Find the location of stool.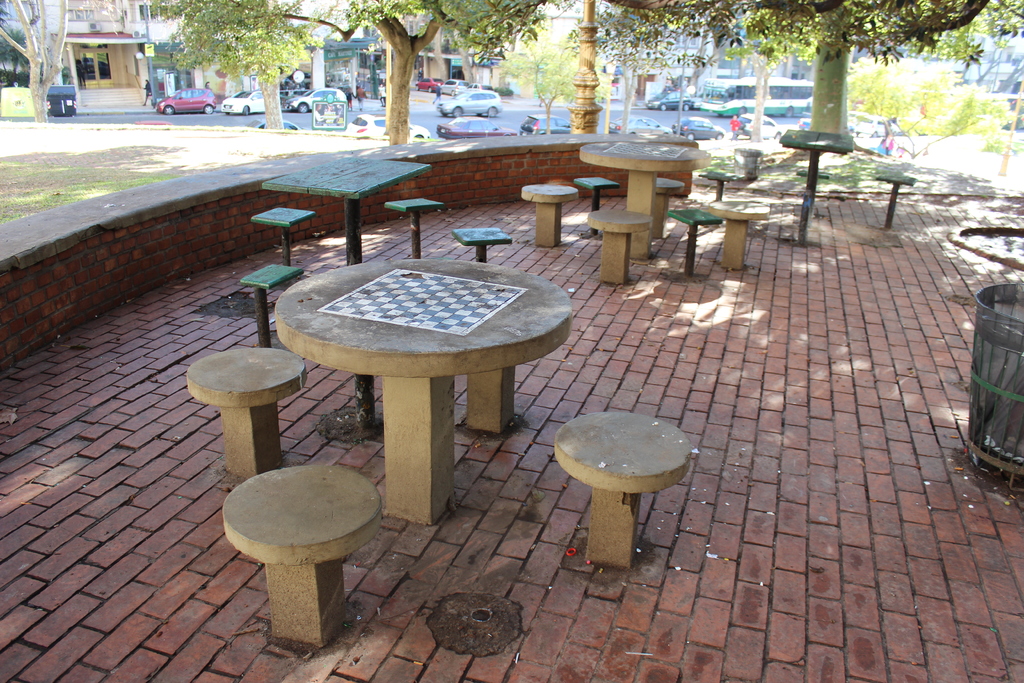
Location: crop(671, 204, 716, 273).
